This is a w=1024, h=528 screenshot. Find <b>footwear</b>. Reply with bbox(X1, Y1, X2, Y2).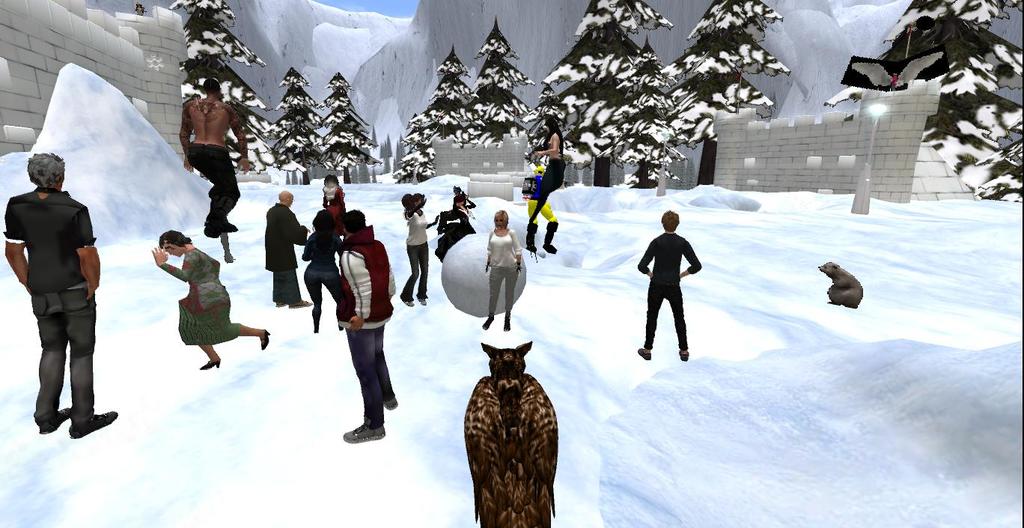
bbox(680, 343, 687, 363).
